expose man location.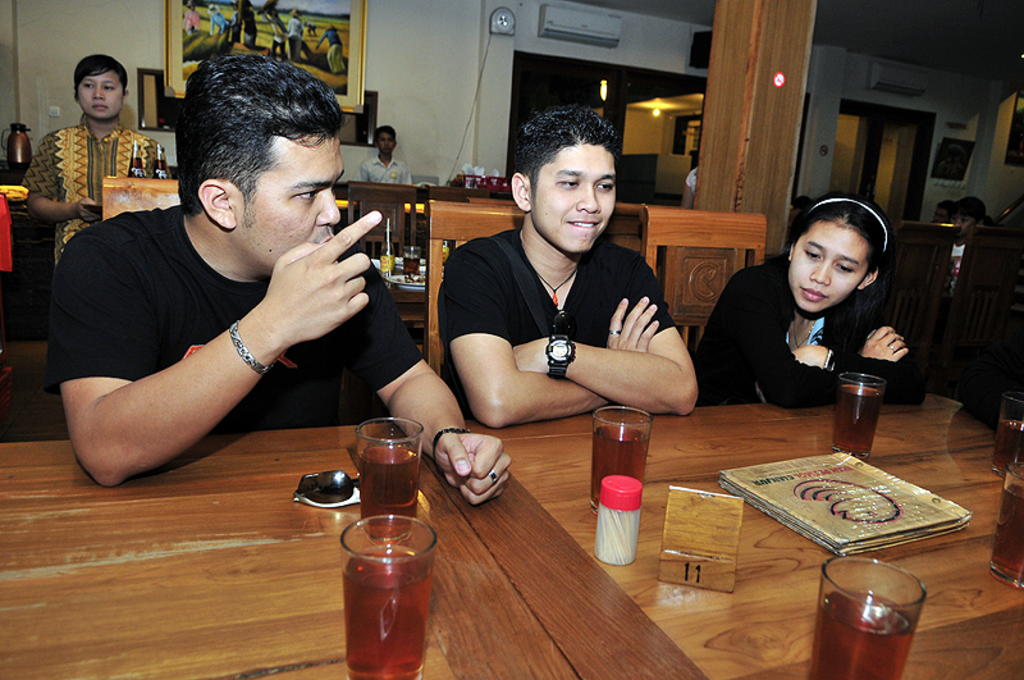
Exposed at rect(416, 119, 713, 452).
